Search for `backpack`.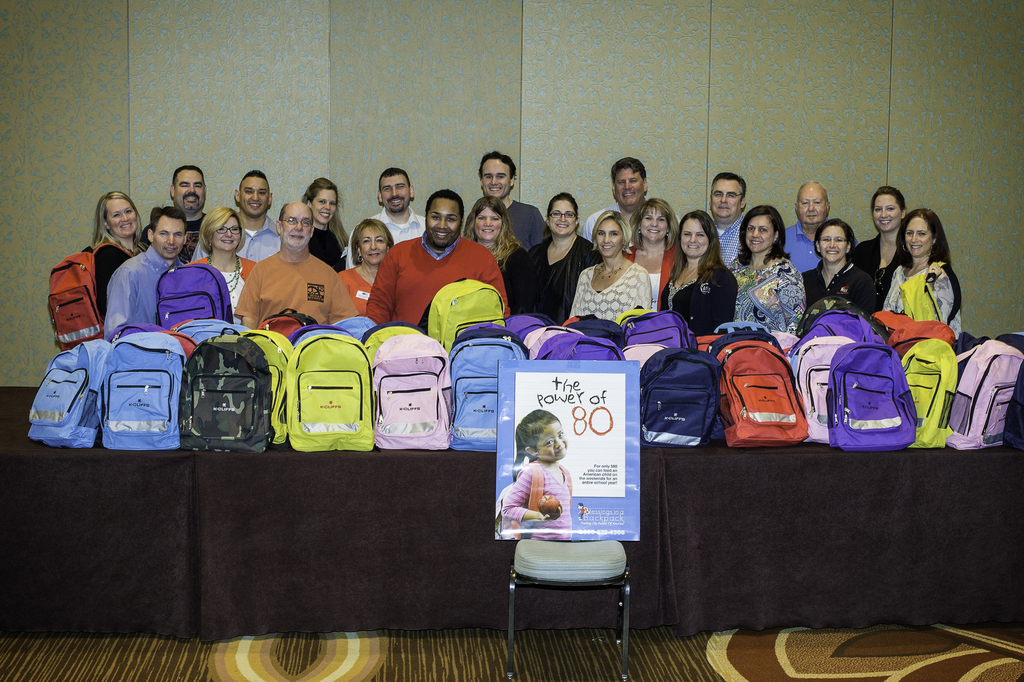
Found at 358:321:419:365.
